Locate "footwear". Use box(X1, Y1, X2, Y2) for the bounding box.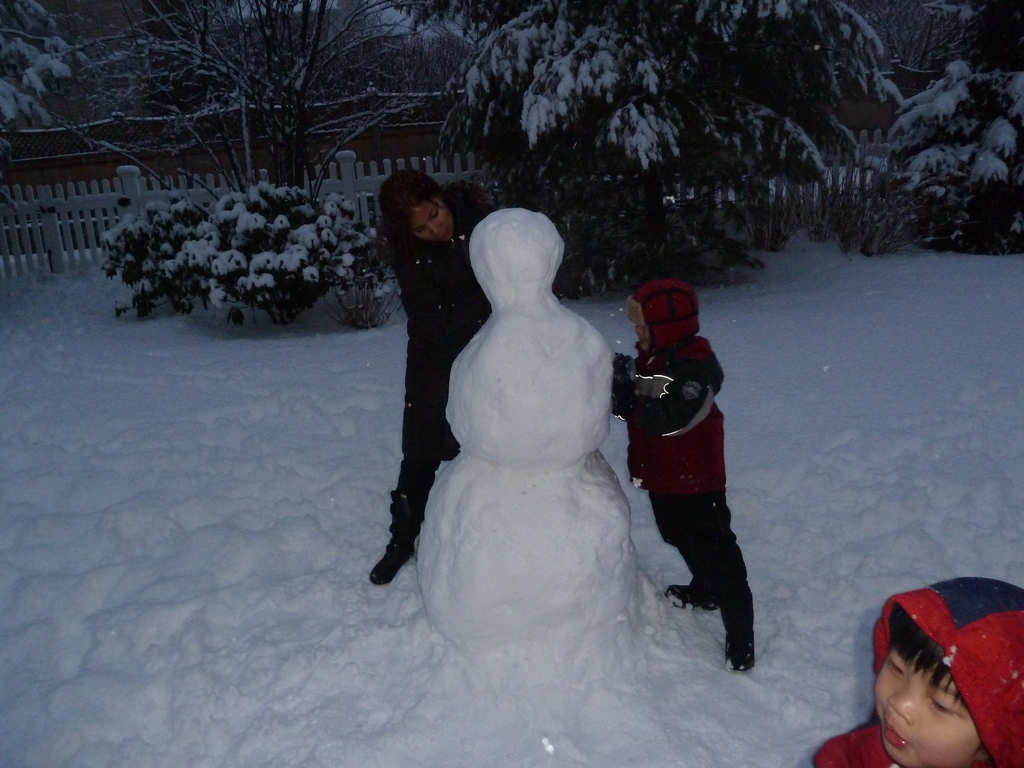
box(724, 628, 754, 673).
